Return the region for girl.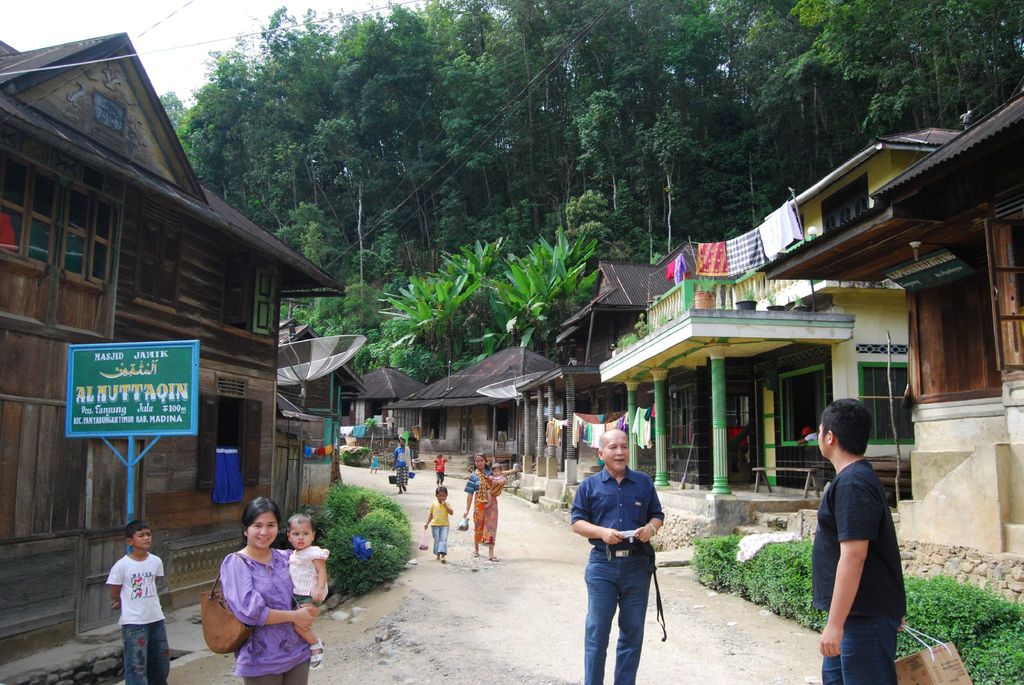
284 517 332 659.
